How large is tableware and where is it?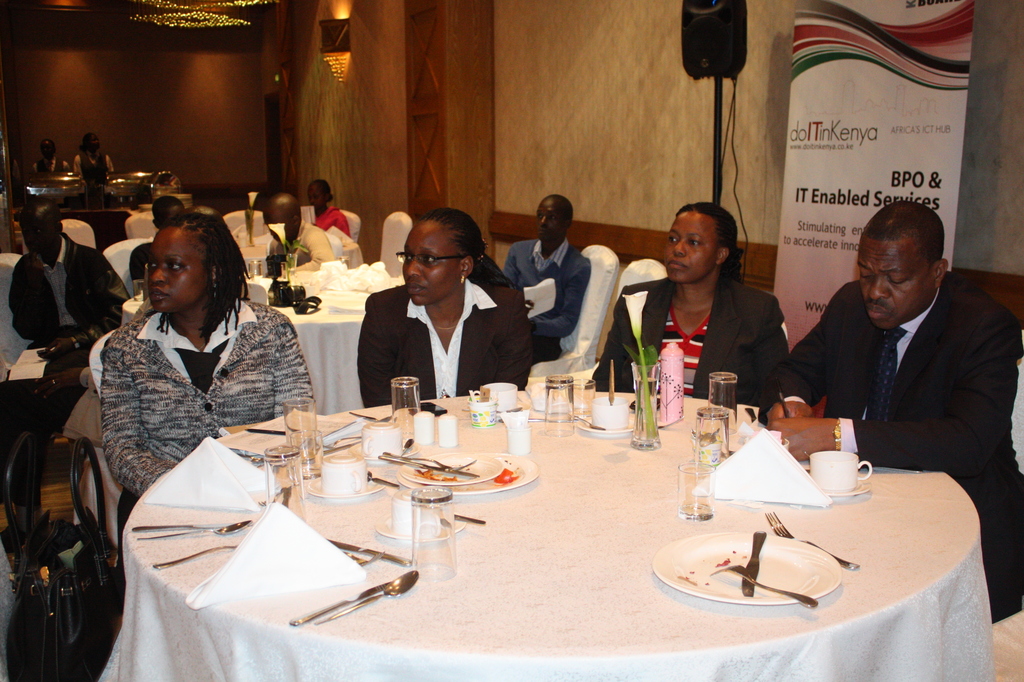
Bounding box: <box>248,255,259,279</box>.
